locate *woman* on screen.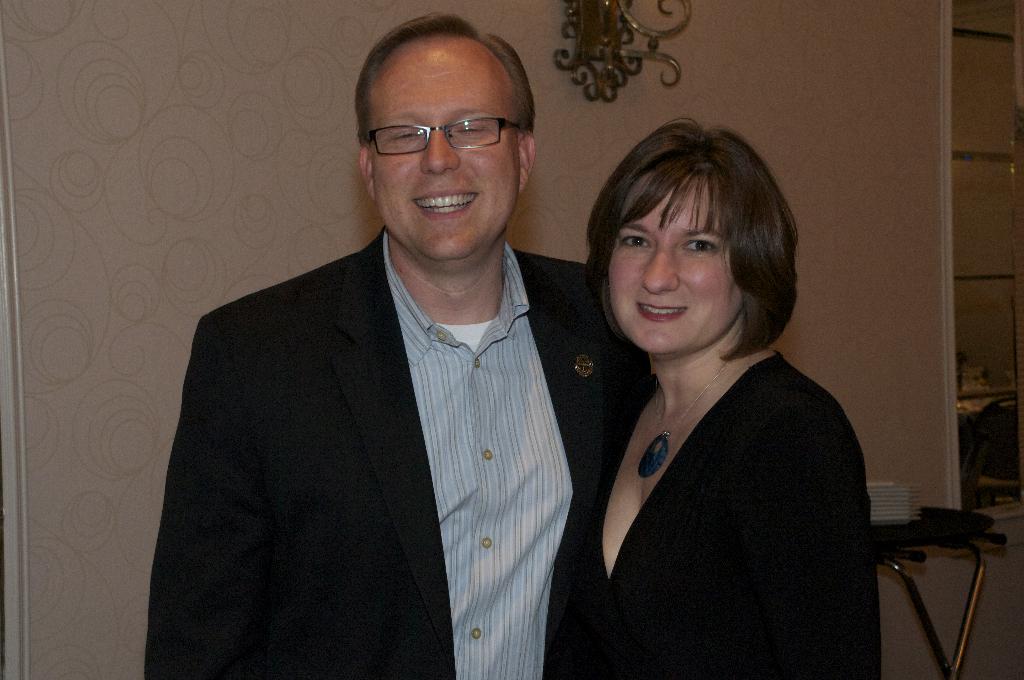
On screen at x1=544 y1=113 x2=885 y2=679.
